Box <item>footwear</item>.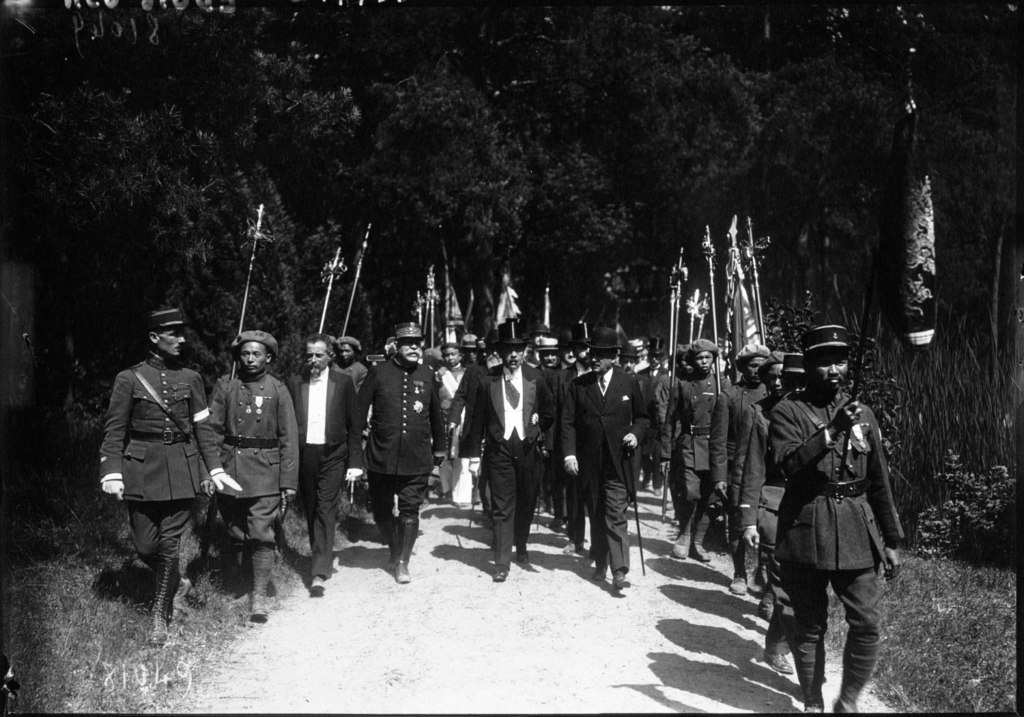
region(166, 568, 193, 629).
